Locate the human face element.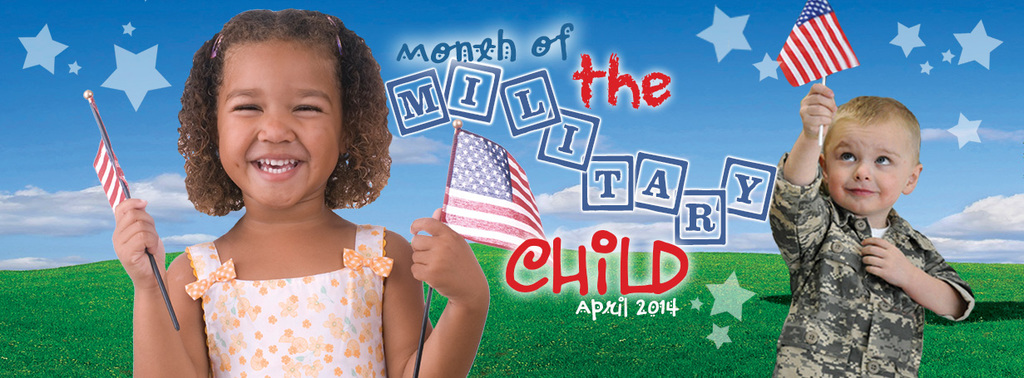
Element bbox: 216,41,344,210.
